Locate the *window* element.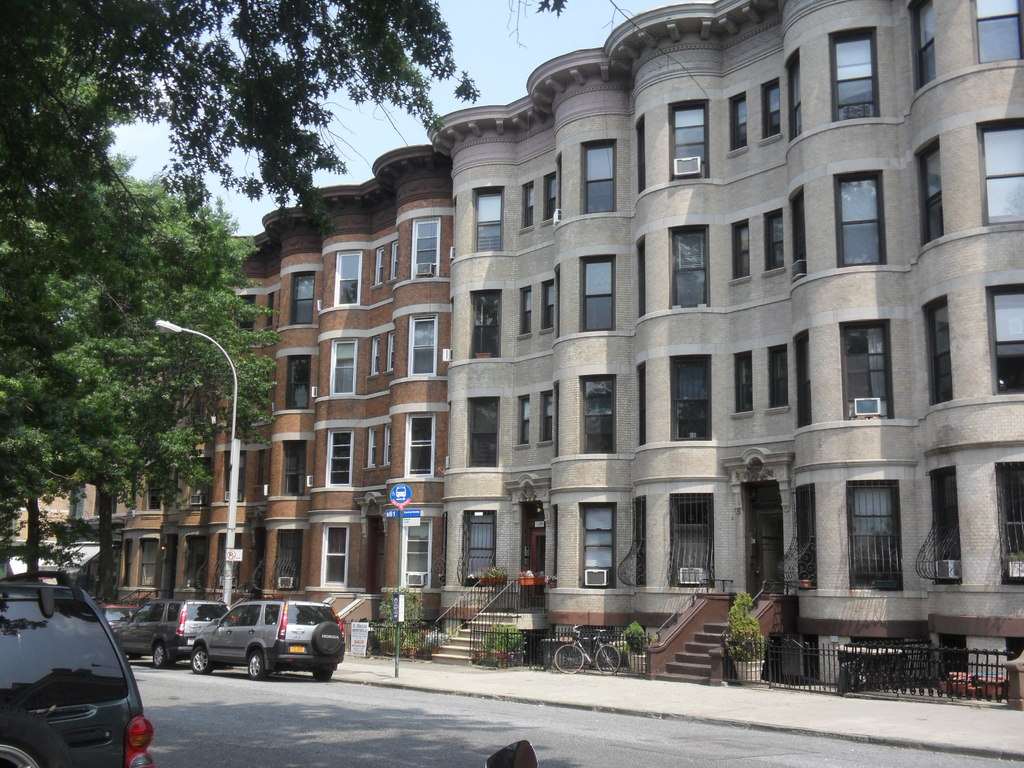
Element bbox: bbox=(467, 397, 501, 469).
